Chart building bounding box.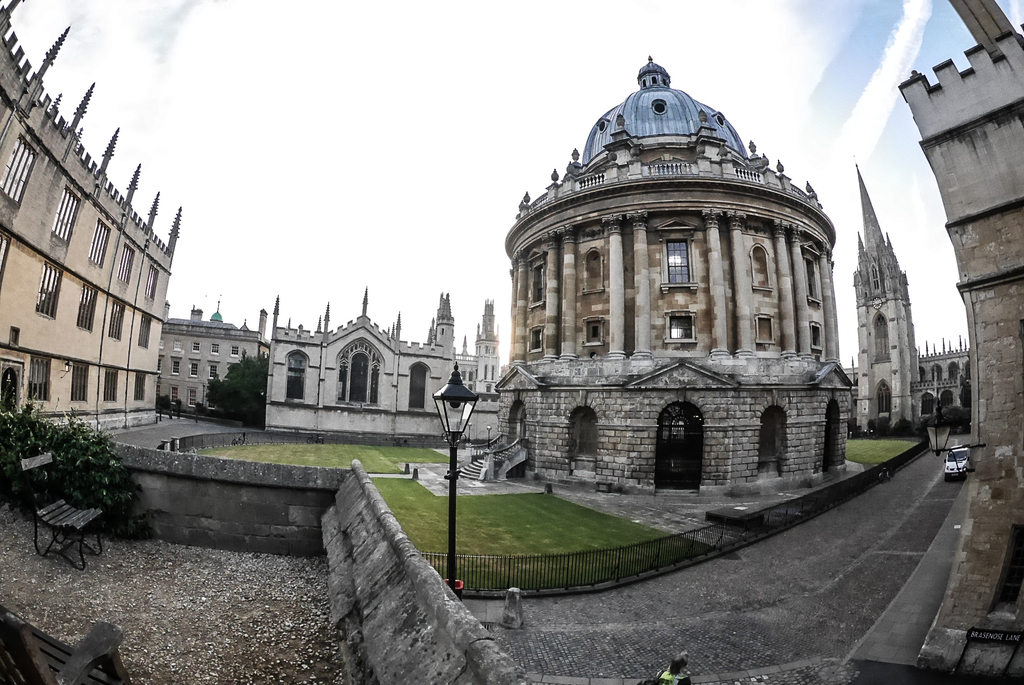
Charted: [458, 57, 851, 482].
